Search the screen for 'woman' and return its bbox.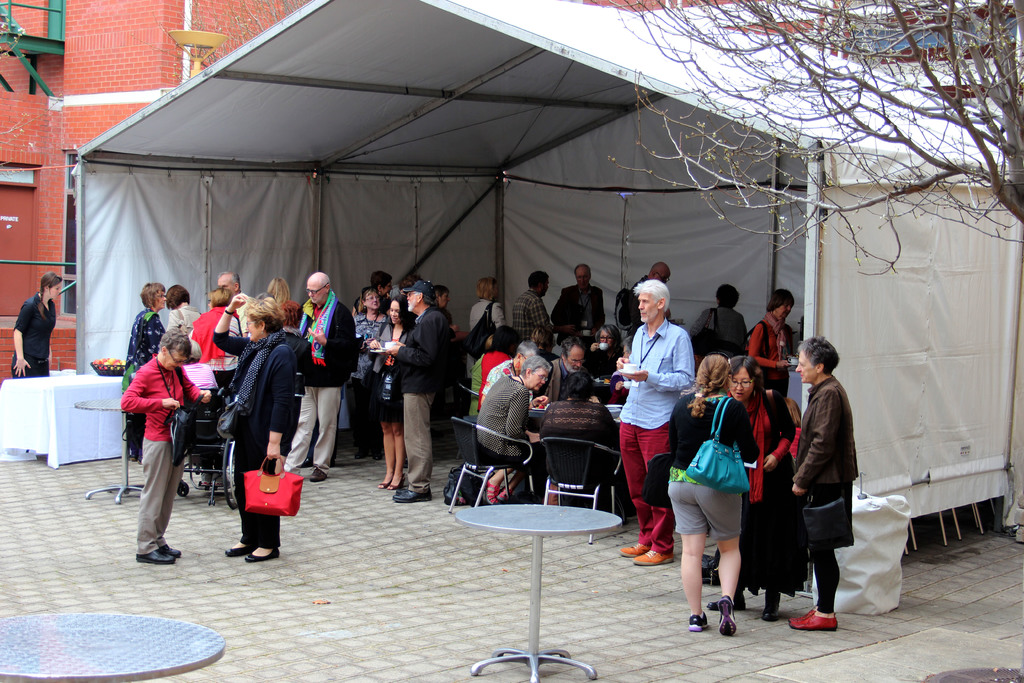
Found: pyautogui.locateOnScreen(718, 348, 793, 621).
